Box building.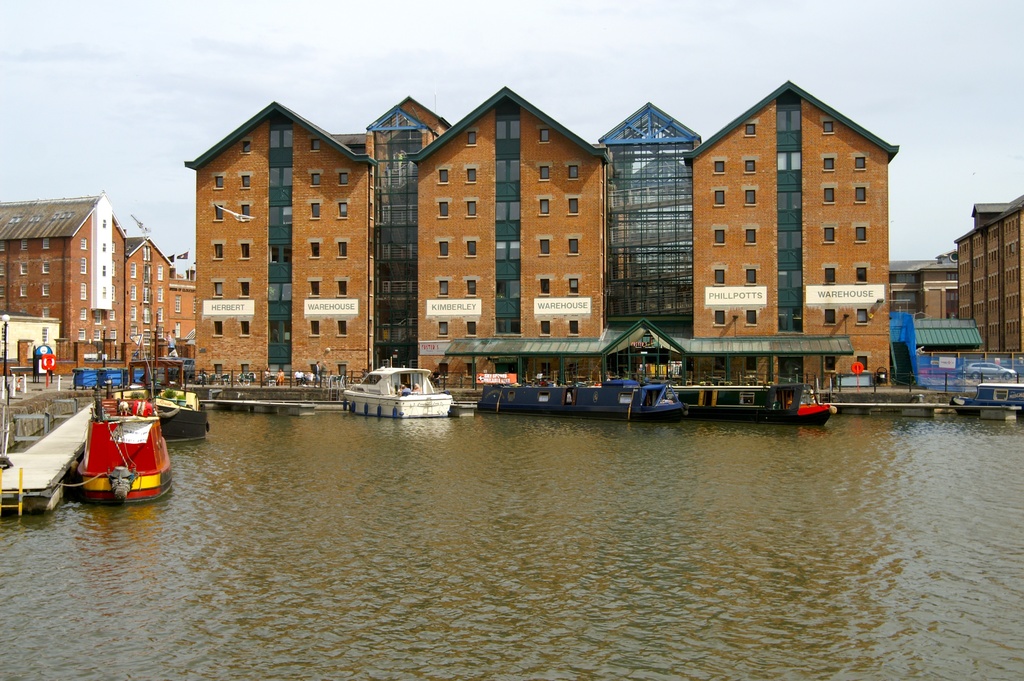
l=4, t=200, r=127, b=361.
